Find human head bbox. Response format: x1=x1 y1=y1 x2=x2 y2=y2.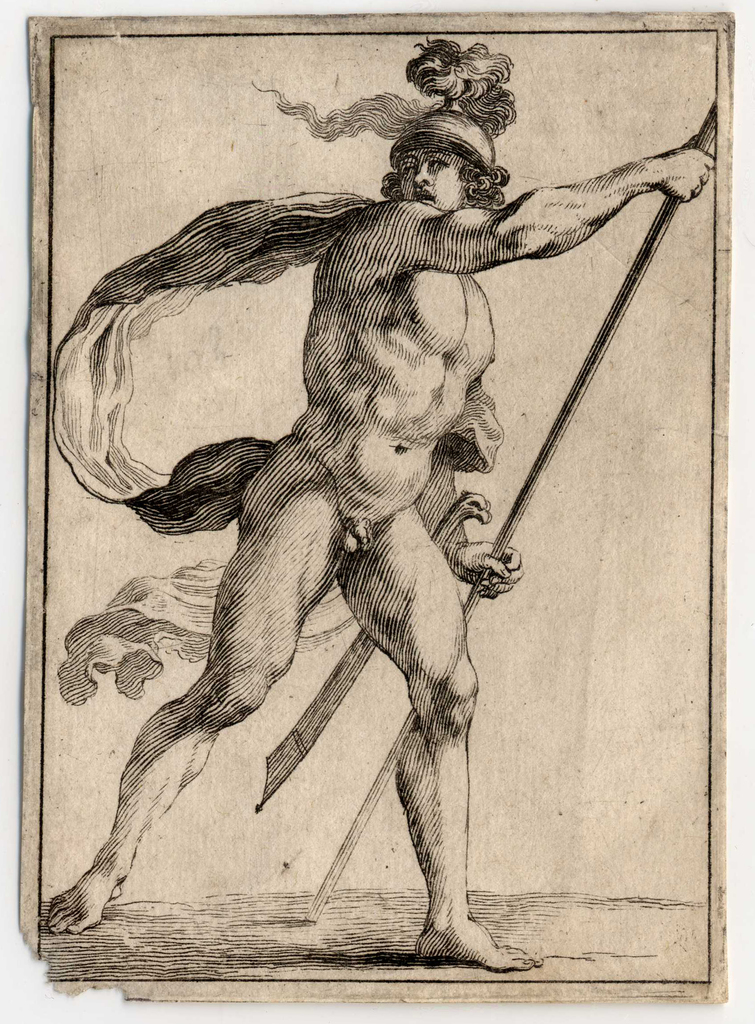
x1=390 y1=107 x2=502 y2=189.
